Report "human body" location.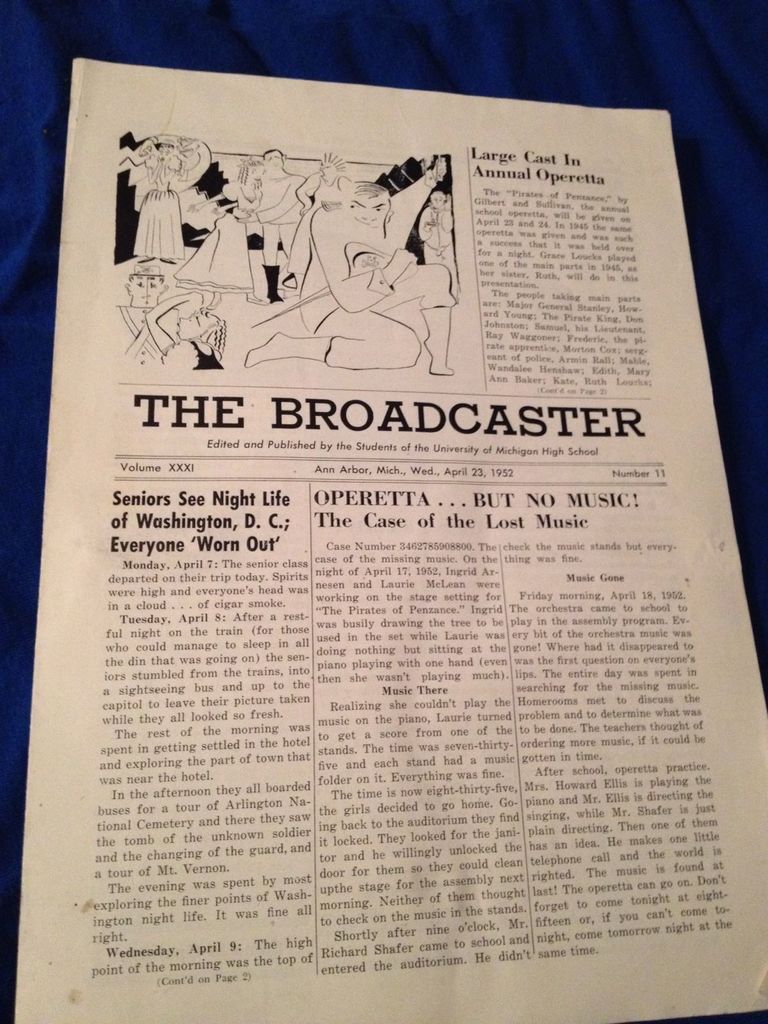
Report: bbox(254, 146, 305, 307).
